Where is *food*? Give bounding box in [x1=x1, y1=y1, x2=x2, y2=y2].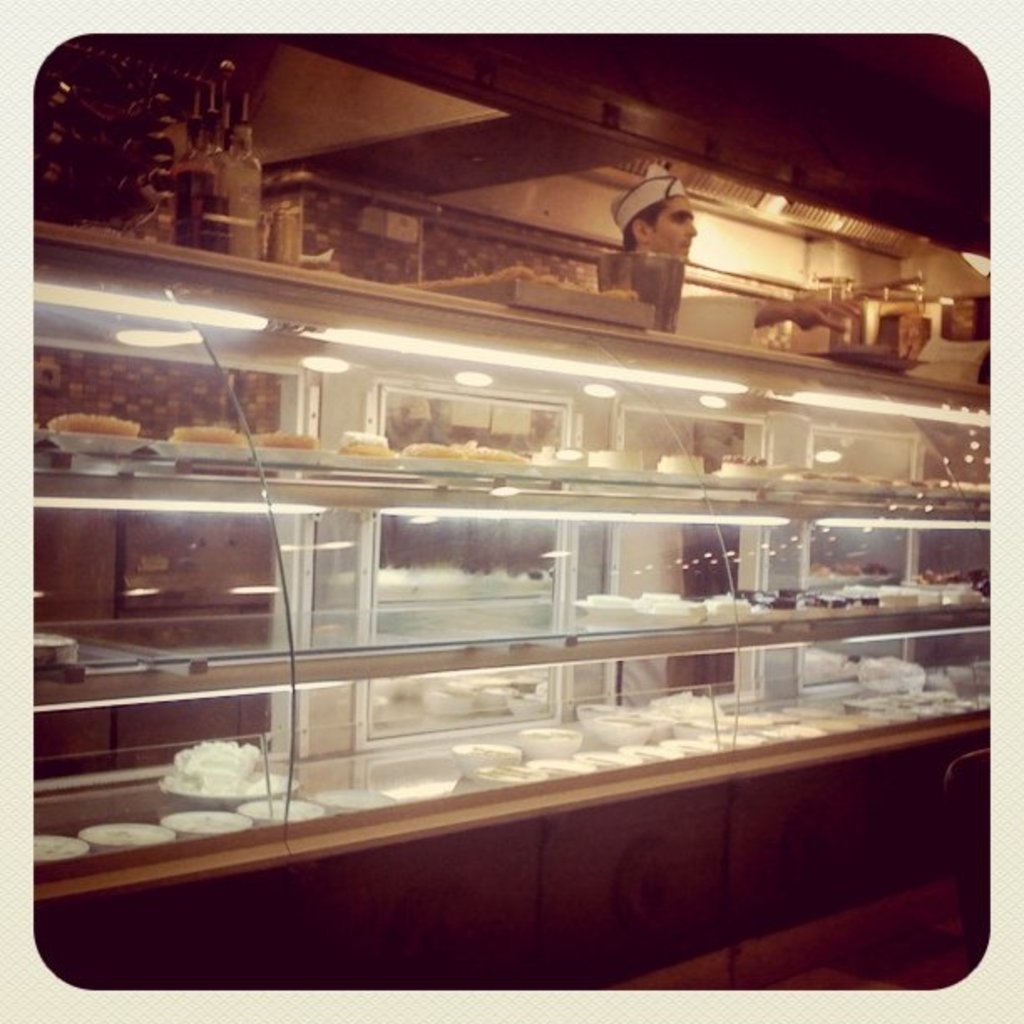
[x1=338, y1=420, x2=395, y2=457].
